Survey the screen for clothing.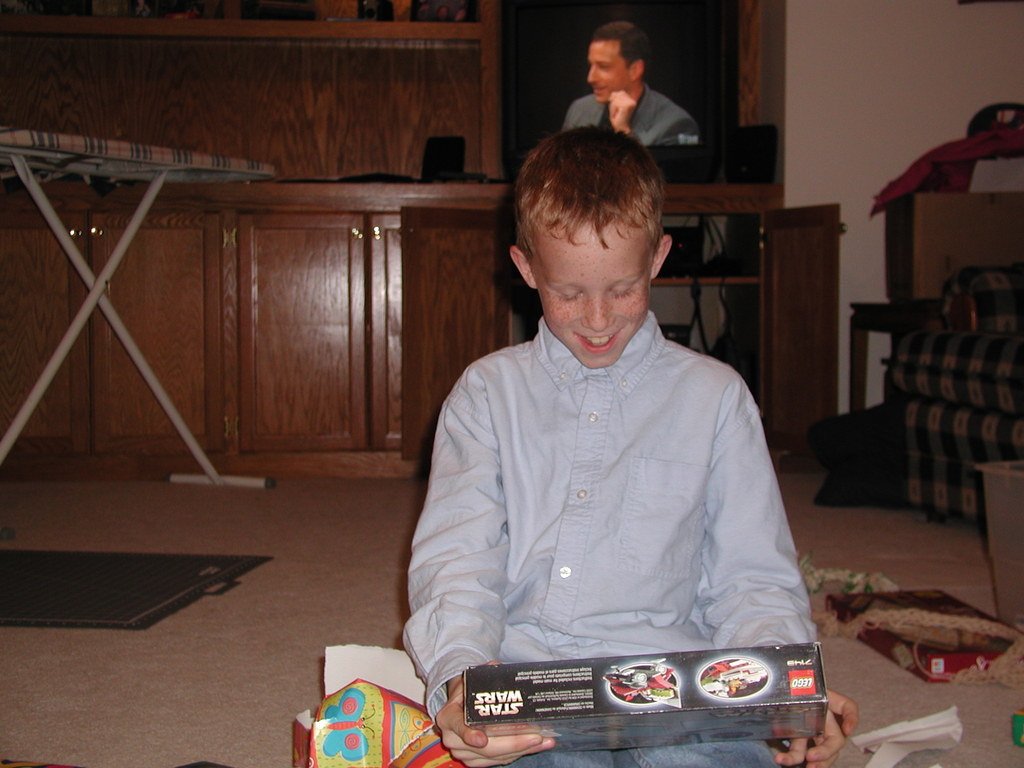
Survey found: left=403, top=269, right=819, bottom=717.
